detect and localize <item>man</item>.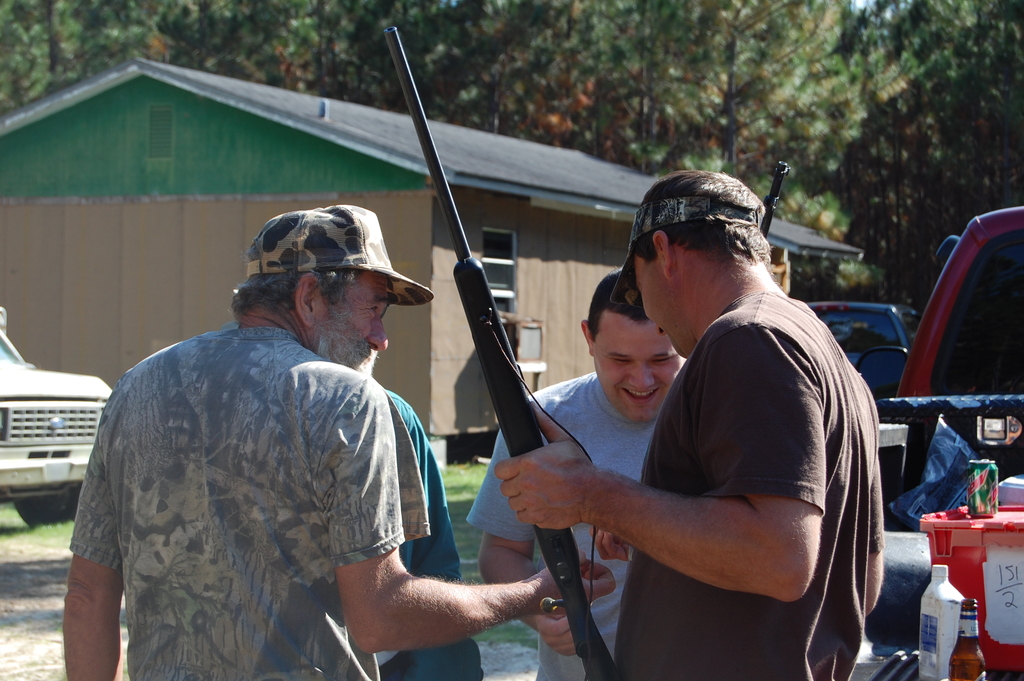
Localized at [left=467, top=267, right=687, bottom=680].
